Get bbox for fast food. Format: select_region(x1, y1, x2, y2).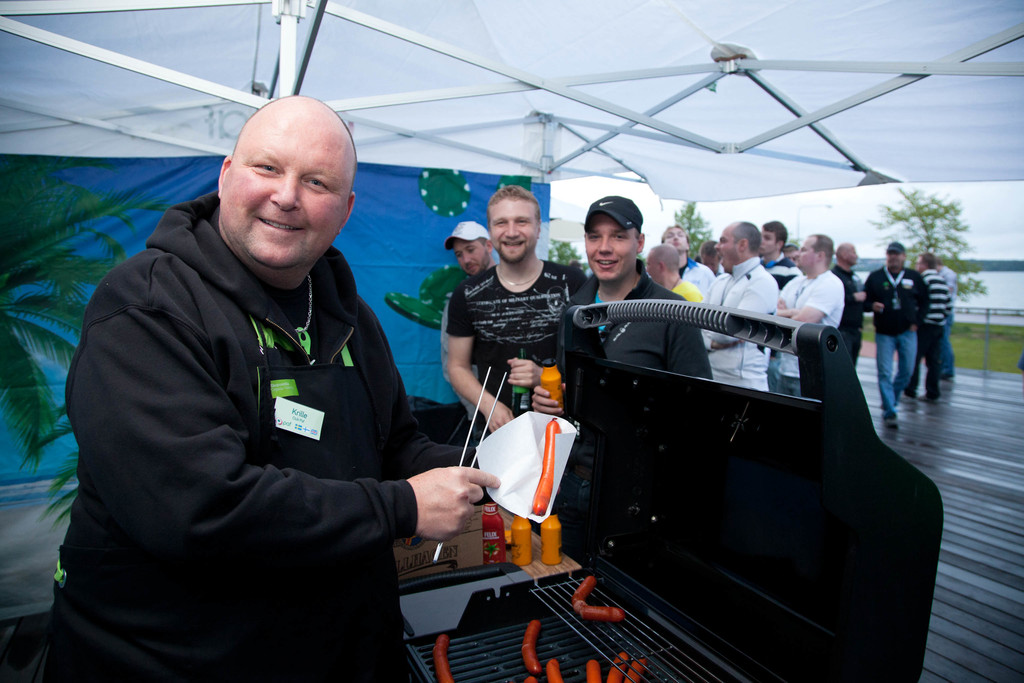
select_region(581, 602, 627, 621).
